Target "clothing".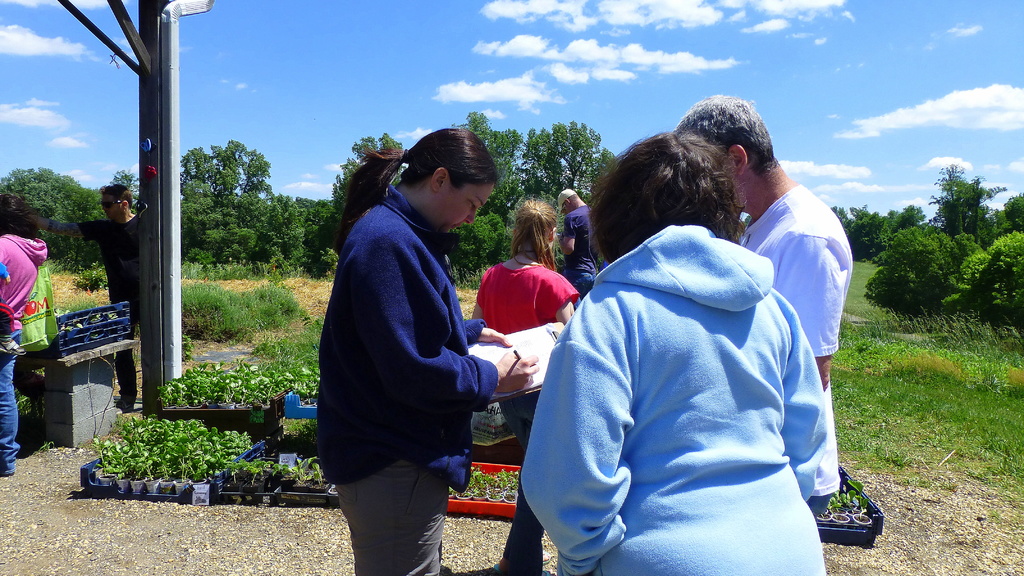
Target region: detection(81, 225, 156, 410).
